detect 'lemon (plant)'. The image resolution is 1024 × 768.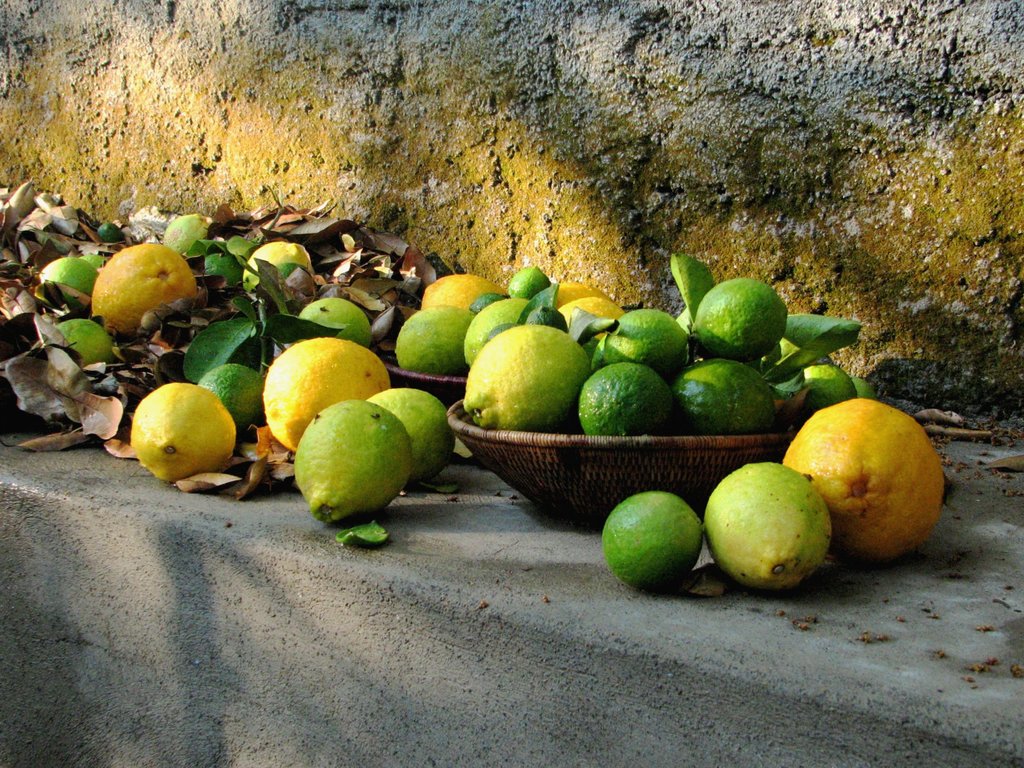
{"left": 40, "top": 256, "right": 97, "bottom": 294}.
